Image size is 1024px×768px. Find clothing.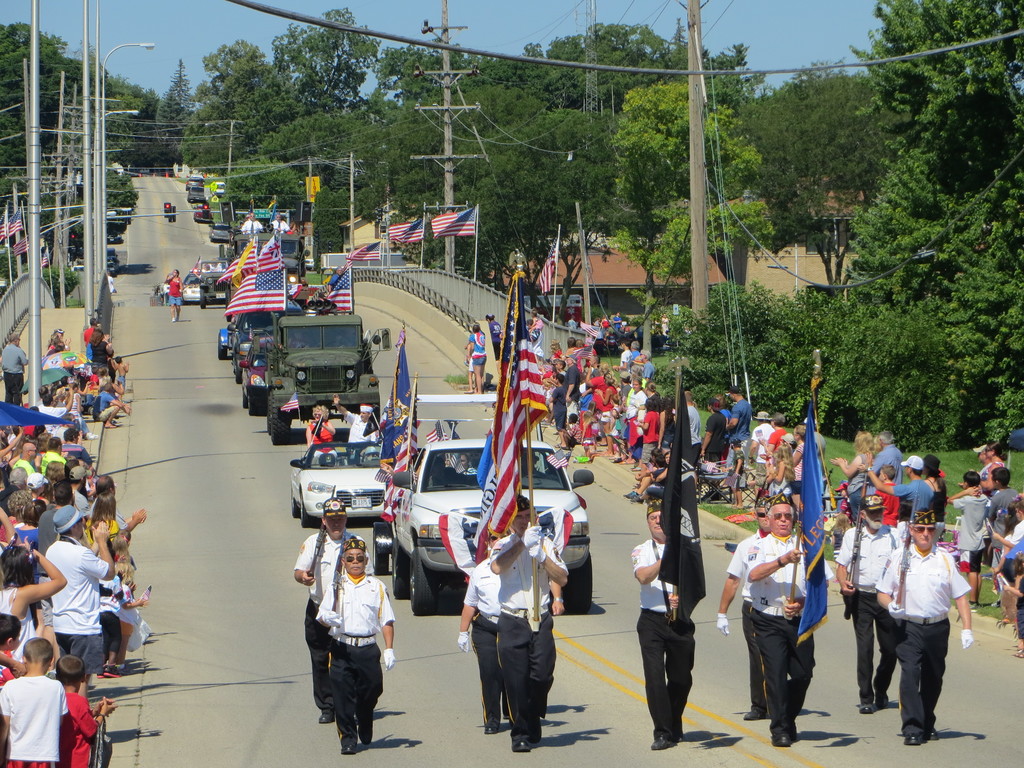
[948, 500, 1000, 580].
